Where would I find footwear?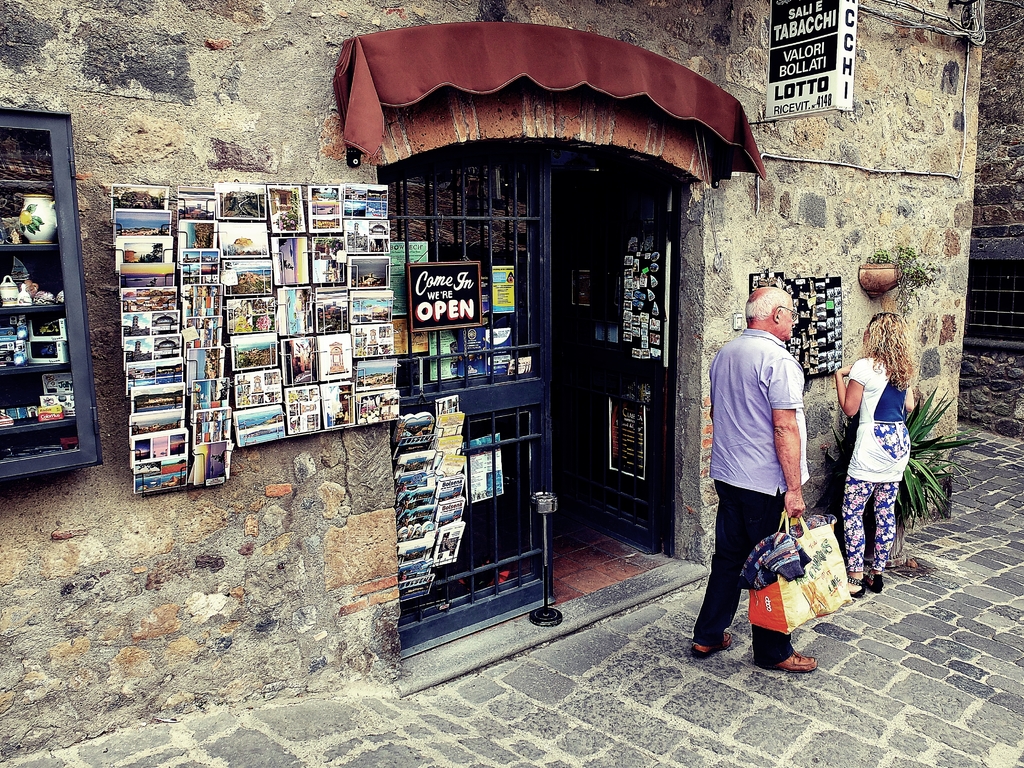
At {"x1": 774, "y1": 651, "x2": 815, "y2": 672}.
